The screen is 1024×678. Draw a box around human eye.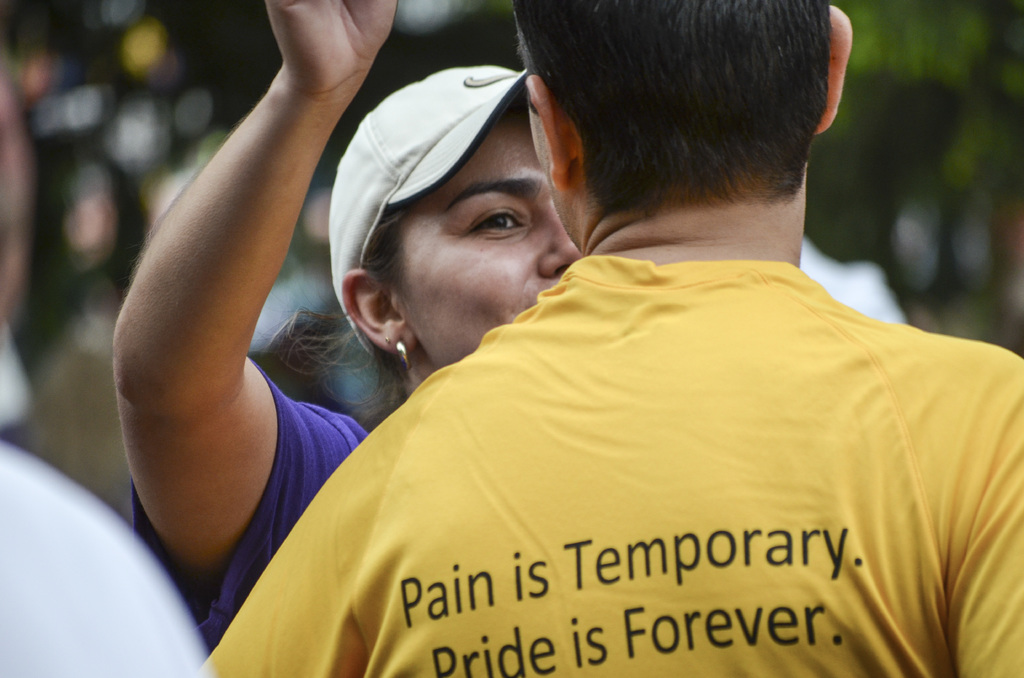
rect(460, 205, 524, 238).
